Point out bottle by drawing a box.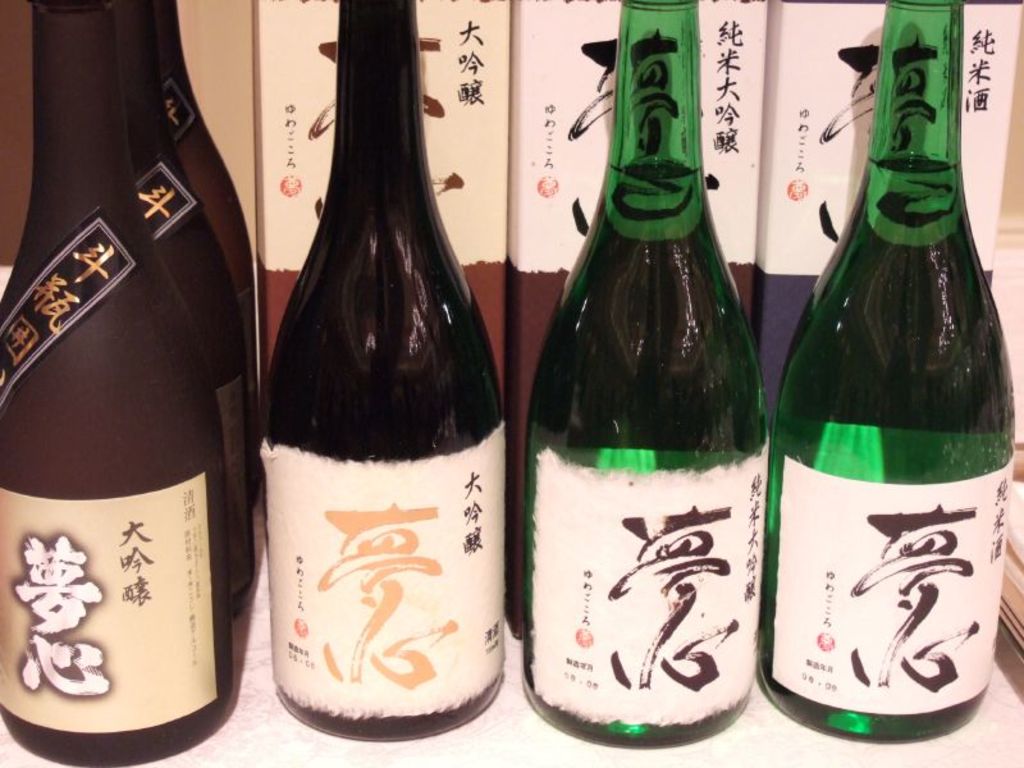
box(0, 0, 242, 767).
